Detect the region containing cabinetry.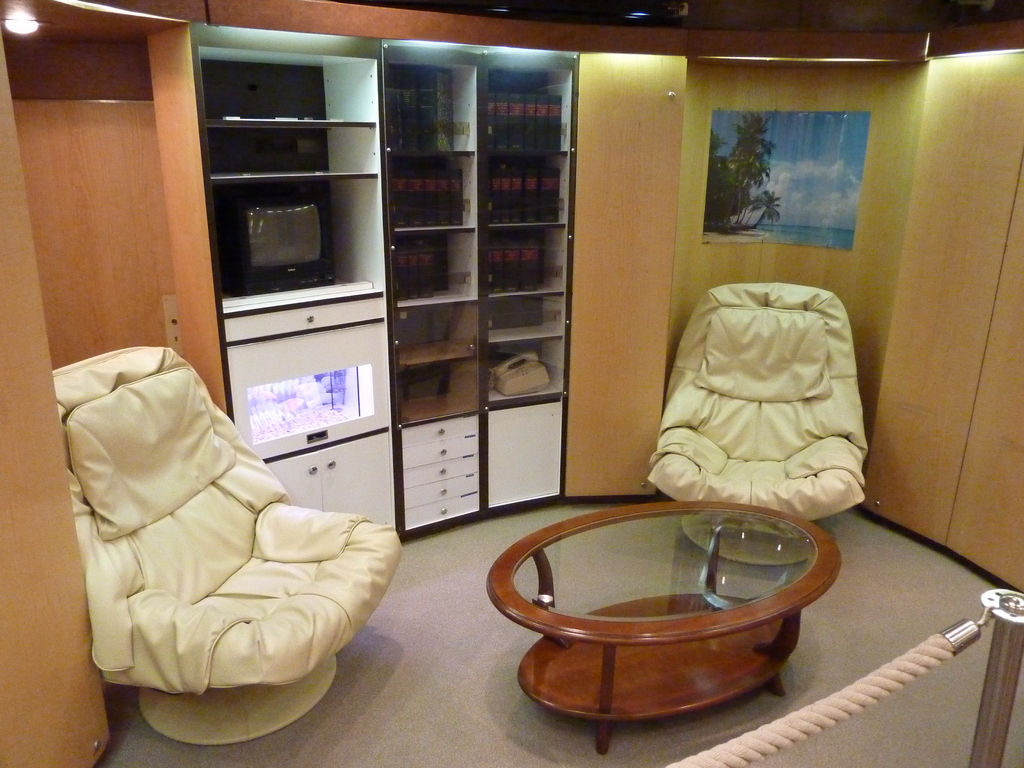
[left=0, top=36, right=117, bottom=764].
